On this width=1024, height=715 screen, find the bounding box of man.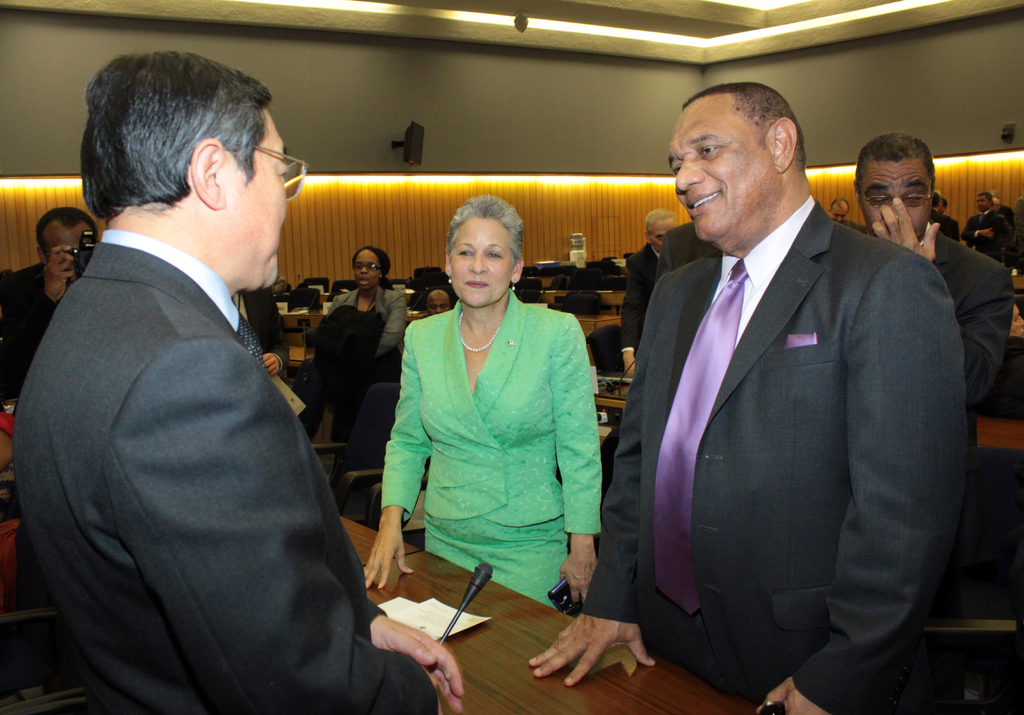
Bounding box: x1=604 y1=75 x2=970 y2=711.
